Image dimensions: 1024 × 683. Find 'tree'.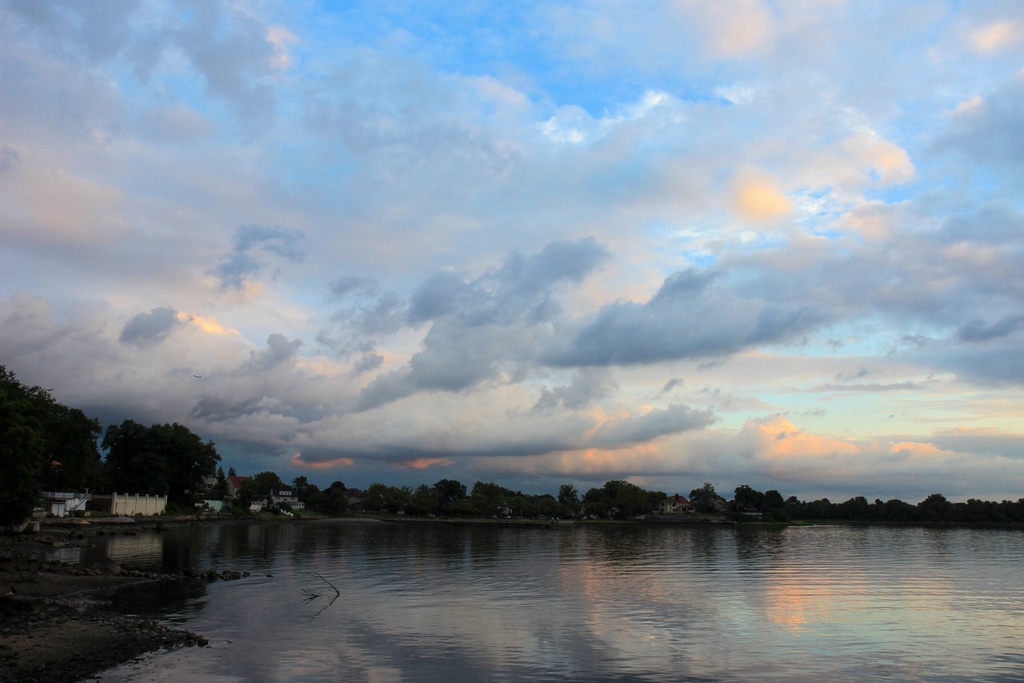
(943,497,992,527).
